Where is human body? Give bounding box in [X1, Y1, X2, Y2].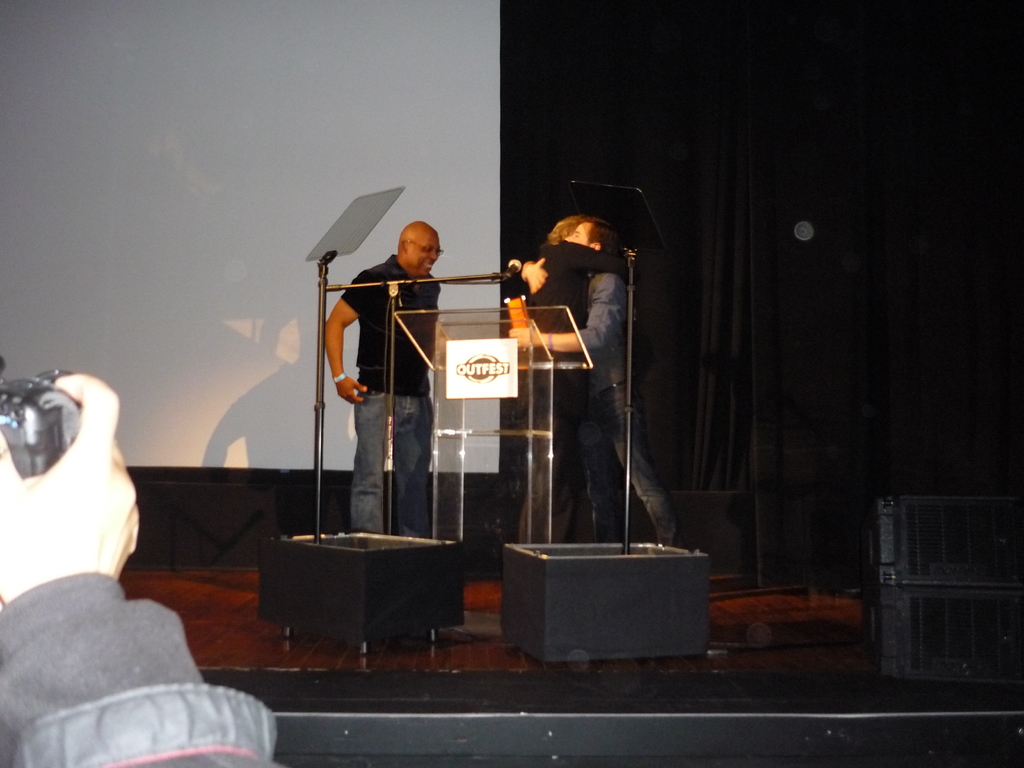
[504, 225, 670, 533].
